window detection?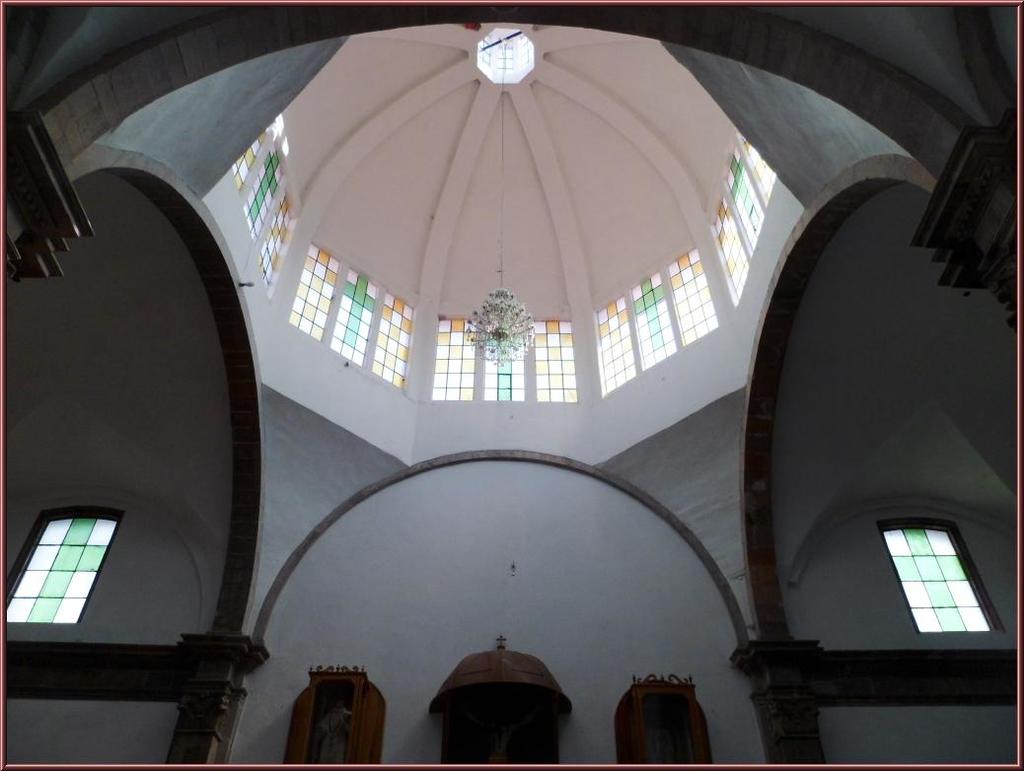
(594,241,721,393)
